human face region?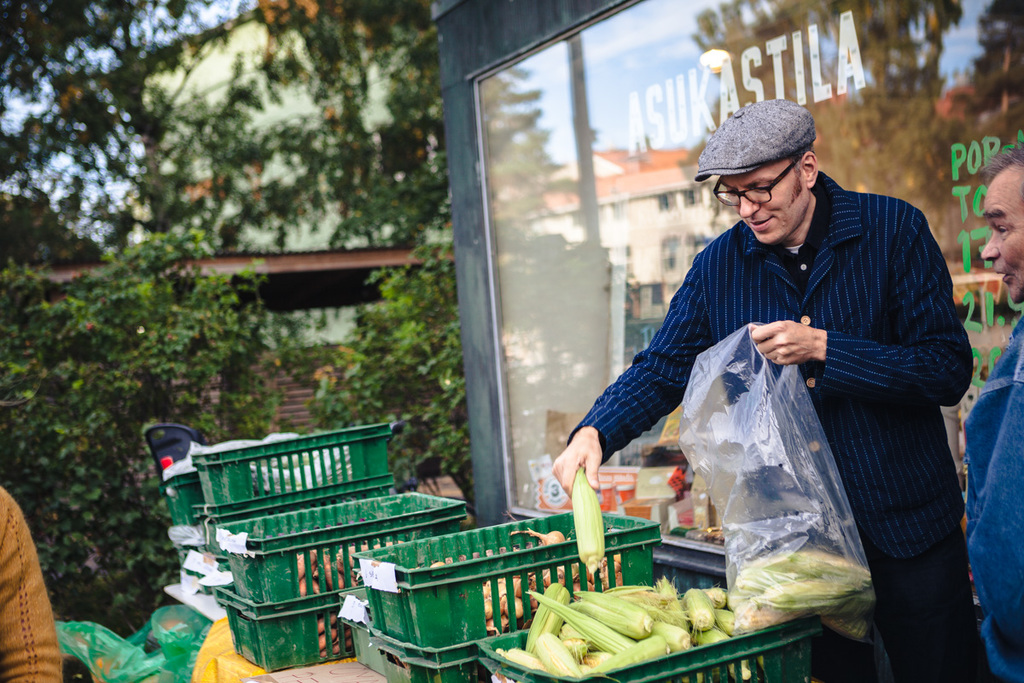
{"x1": 980, "y1": 171, "x2": 1023, "y2": 305}
